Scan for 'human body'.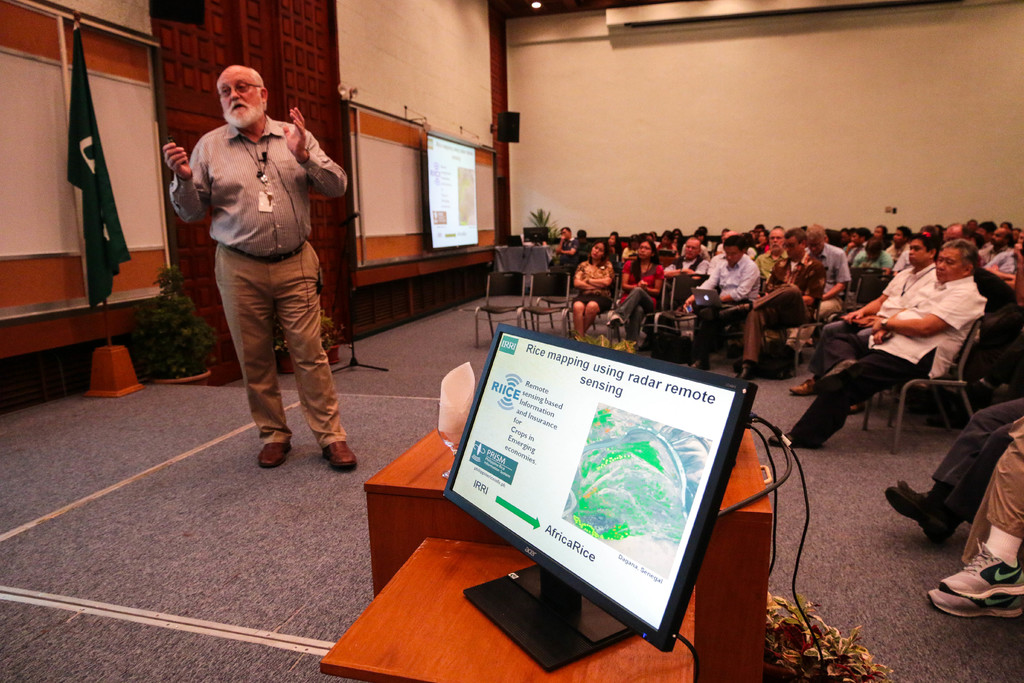
Scan result: box(977, 220, 997, 245).
